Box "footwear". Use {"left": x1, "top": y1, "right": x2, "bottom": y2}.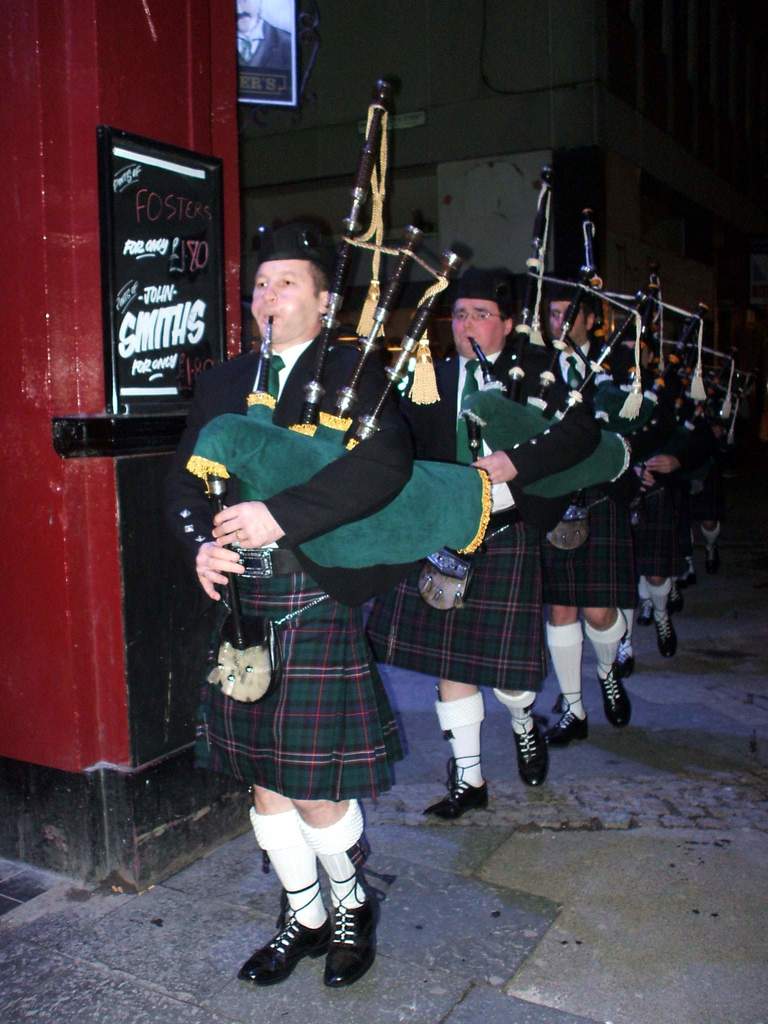
{"left": 683, "top": 557, "right": 694, "bottom": 586}.
